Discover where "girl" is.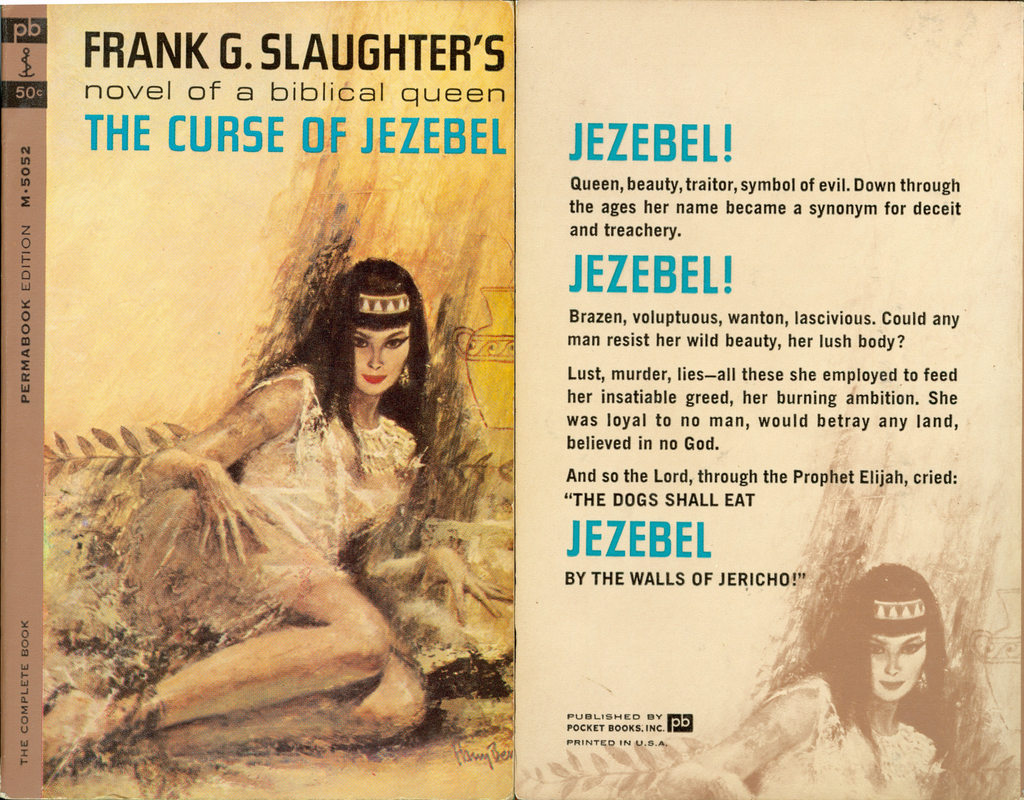
Discovered at BBox(39, 249, 434, 784).
